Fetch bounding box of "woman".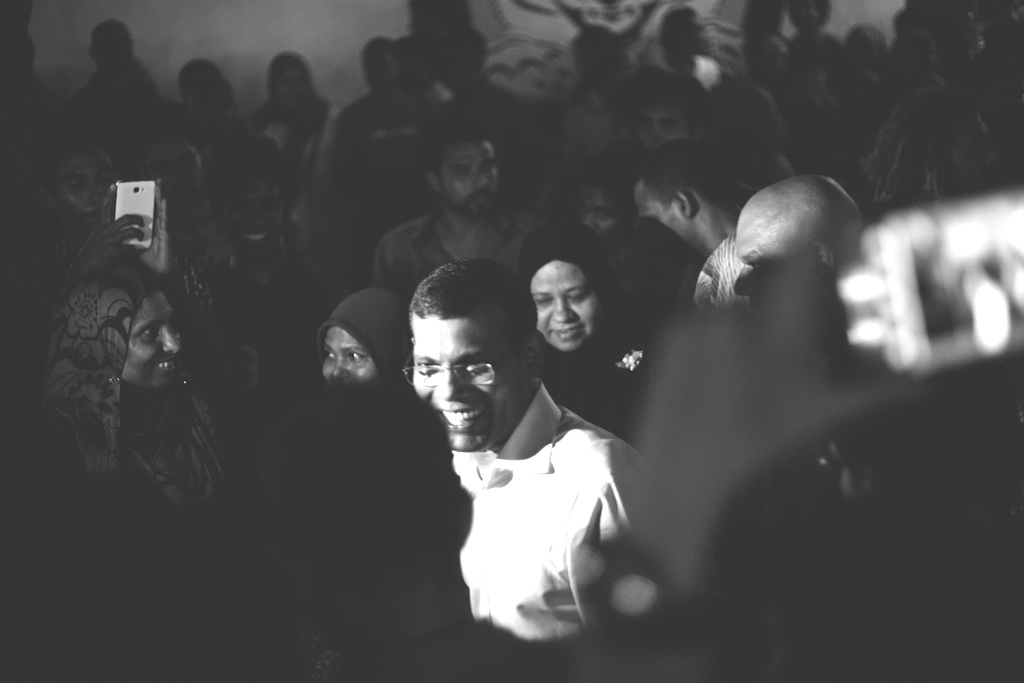
Bbox: (left=7, top=145, right=246, bottom=324).
